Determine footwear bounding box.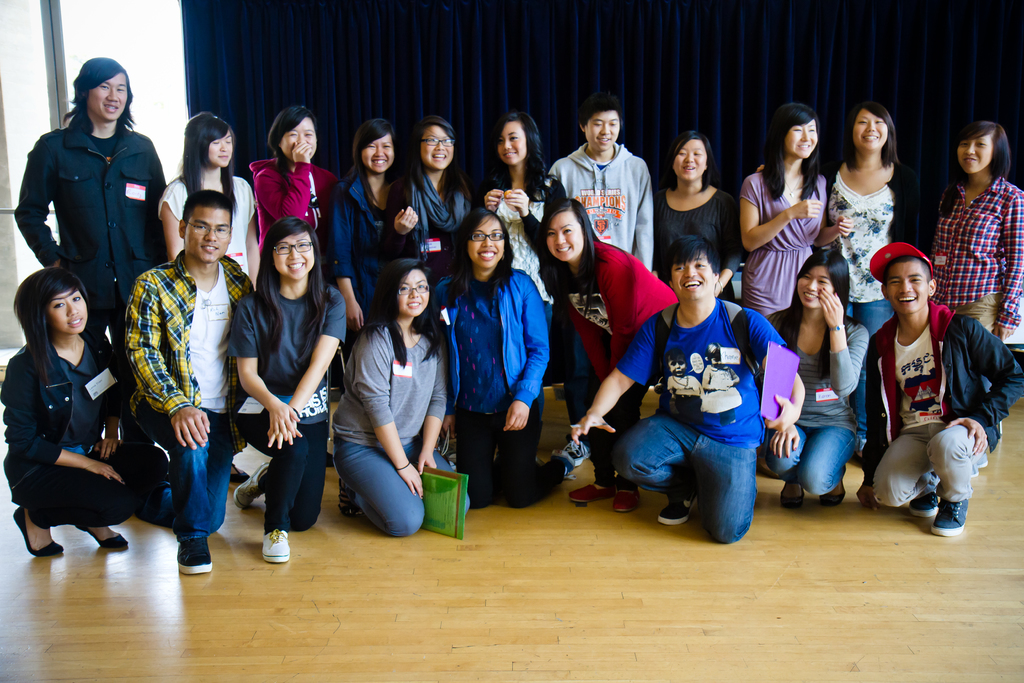
Determined: bbox=(261, 529, 292, 564).
